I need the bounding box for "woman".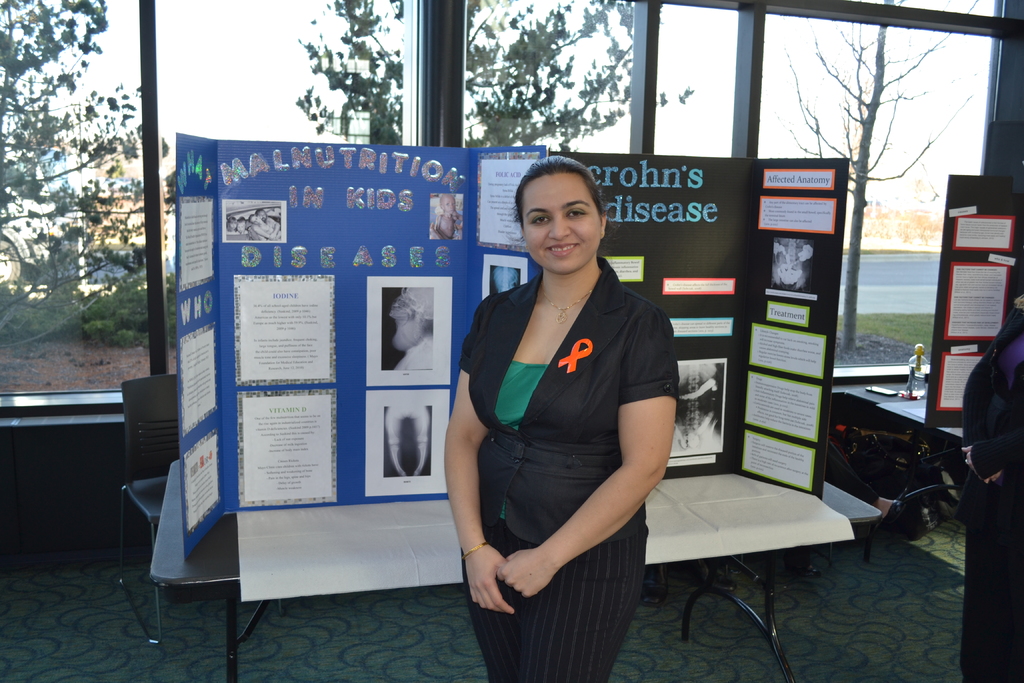
Here it is: BBox(444, 147, 696, 682).
